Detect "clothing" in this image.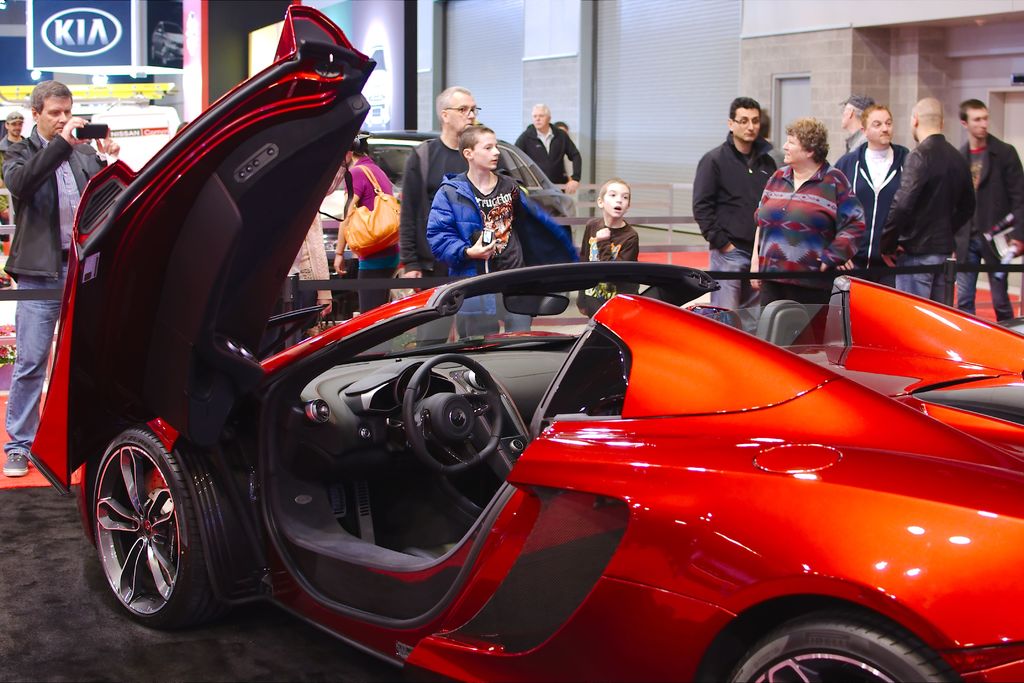
Detection: box(396, 129, 468, 276).
